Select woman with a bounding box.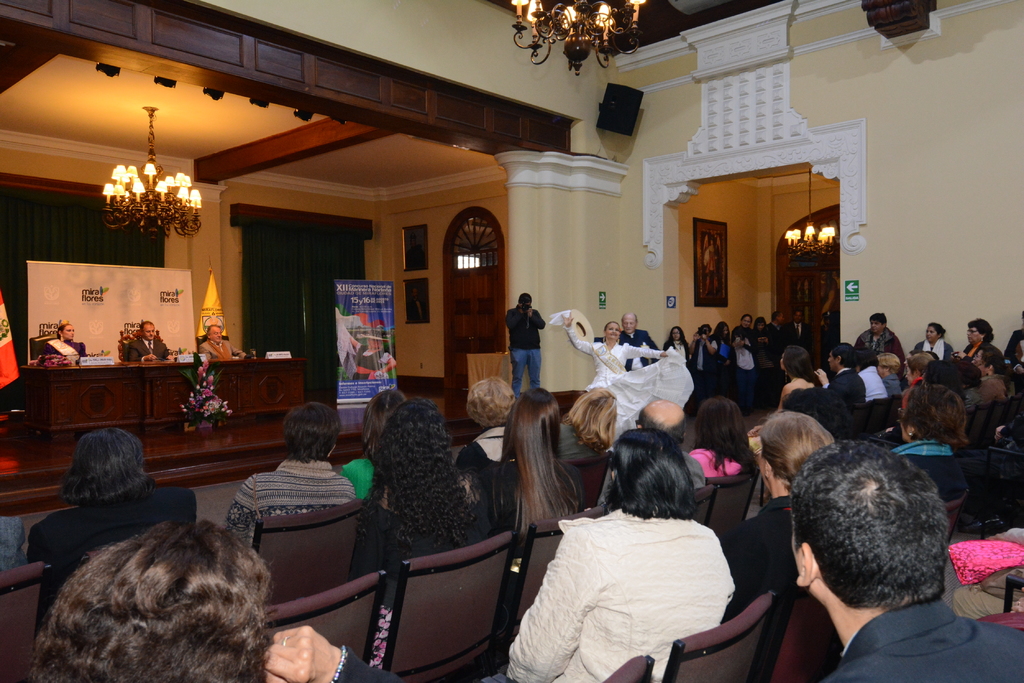
left=554, top=309, right=692, bottom=439.
